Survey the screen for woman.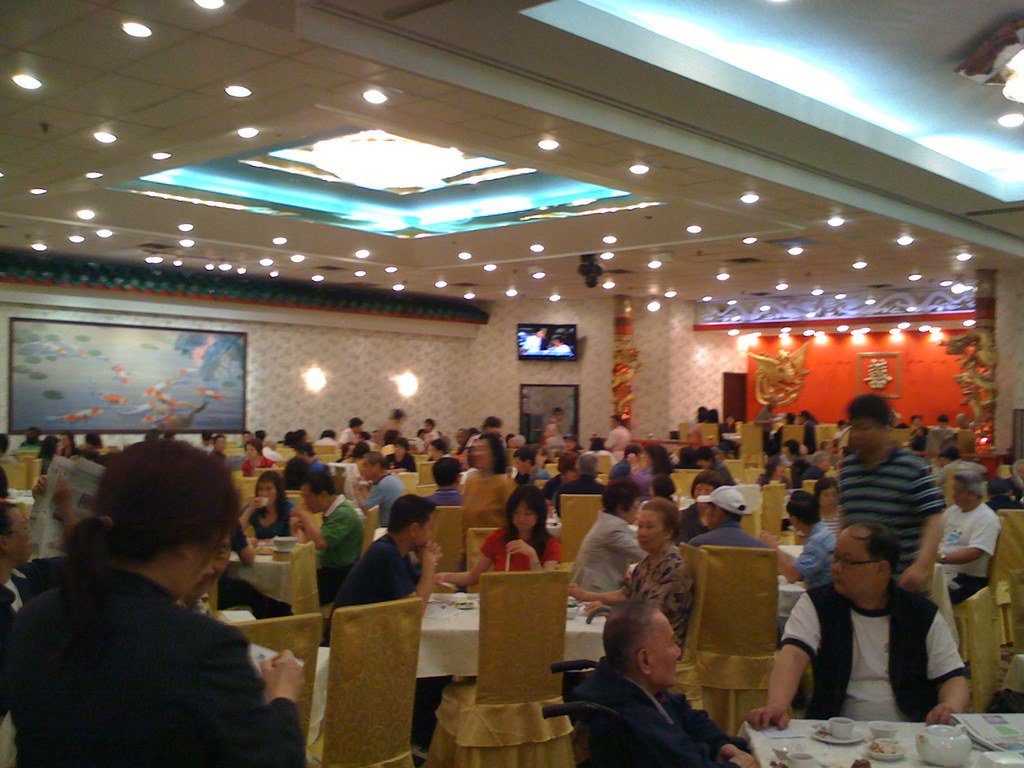
Survey found: {"x1": 815, "y1": 479, "x2": 847, "y2": 537}.
